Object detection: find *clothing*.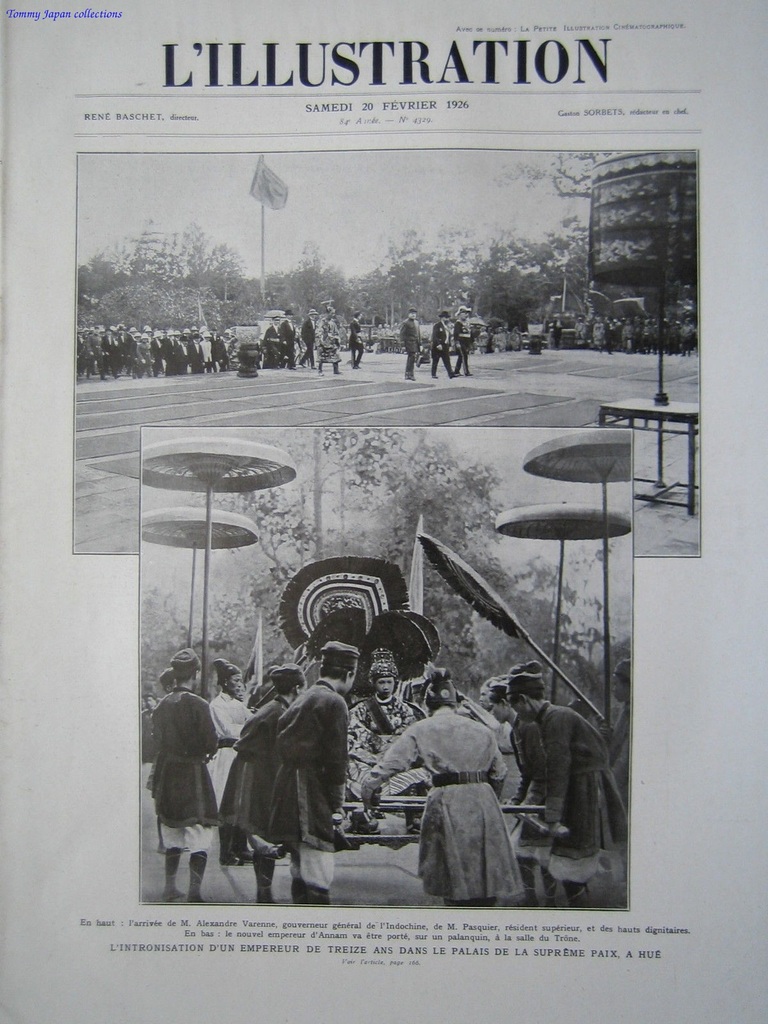
box(70, 332, 226, 381).
